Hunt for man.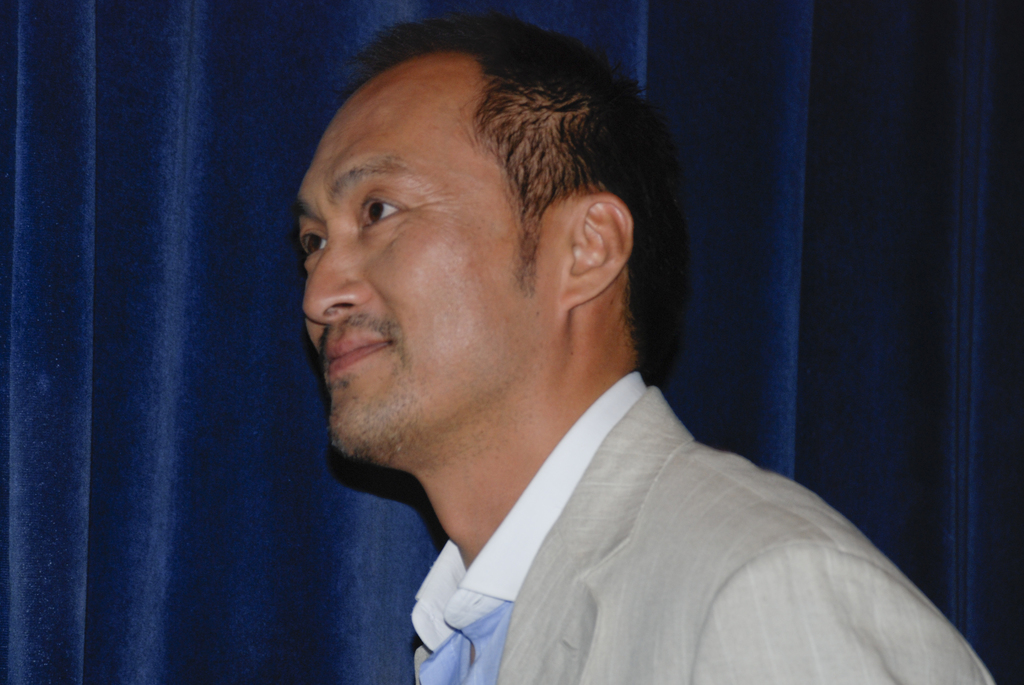
Hunted down at detection(176, 28, 900, 684).
